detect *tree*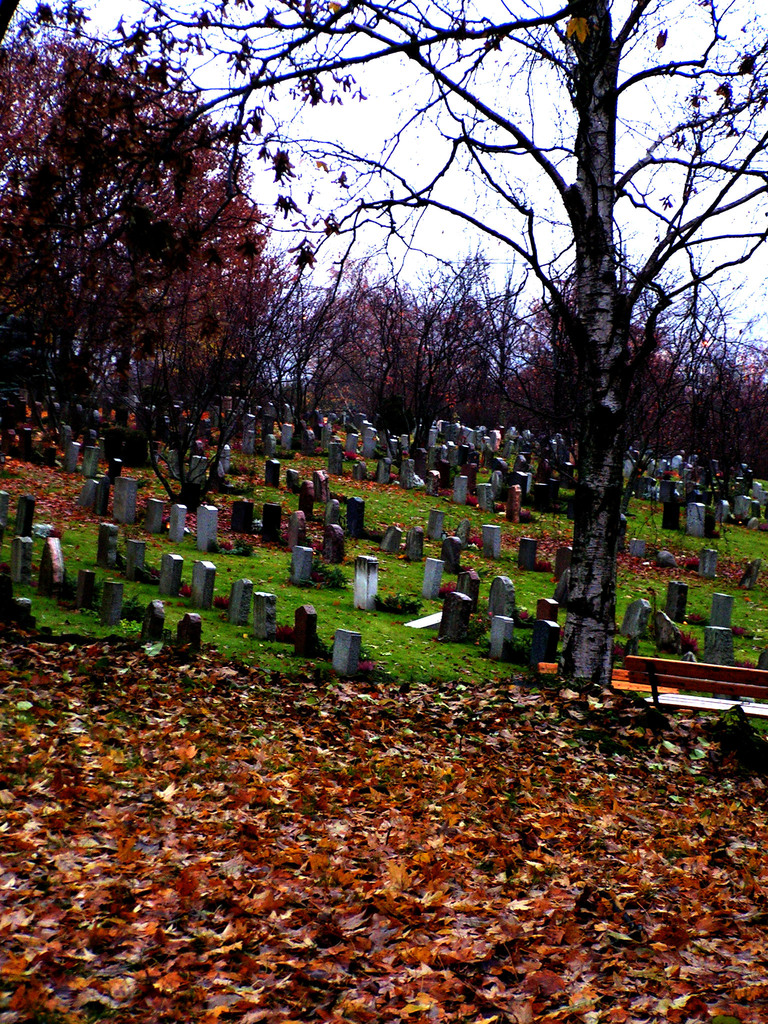
18,29,309,489
